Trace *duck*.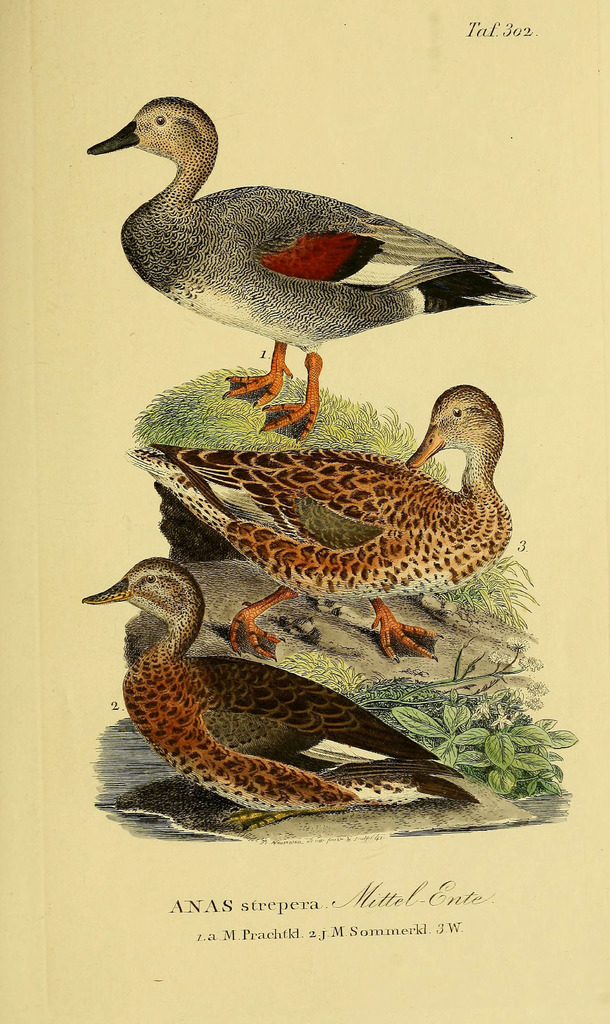
Traced to 87, 84, 538, 360.
